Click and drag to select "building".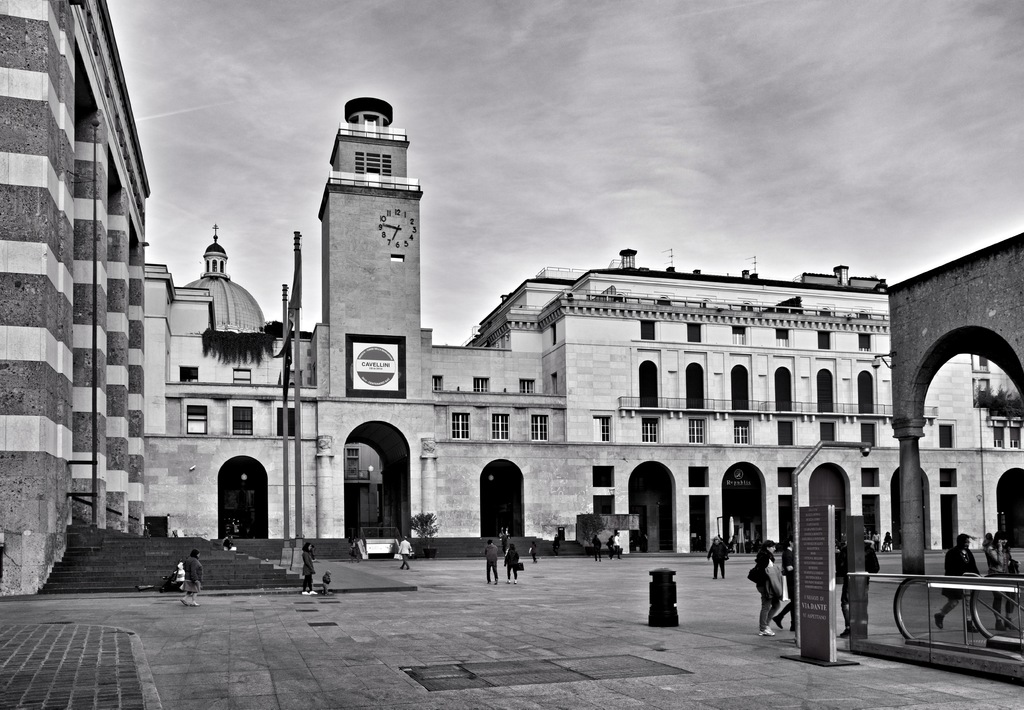
Selection: <bbox>145, 101, 1022, 562</bbox>.
